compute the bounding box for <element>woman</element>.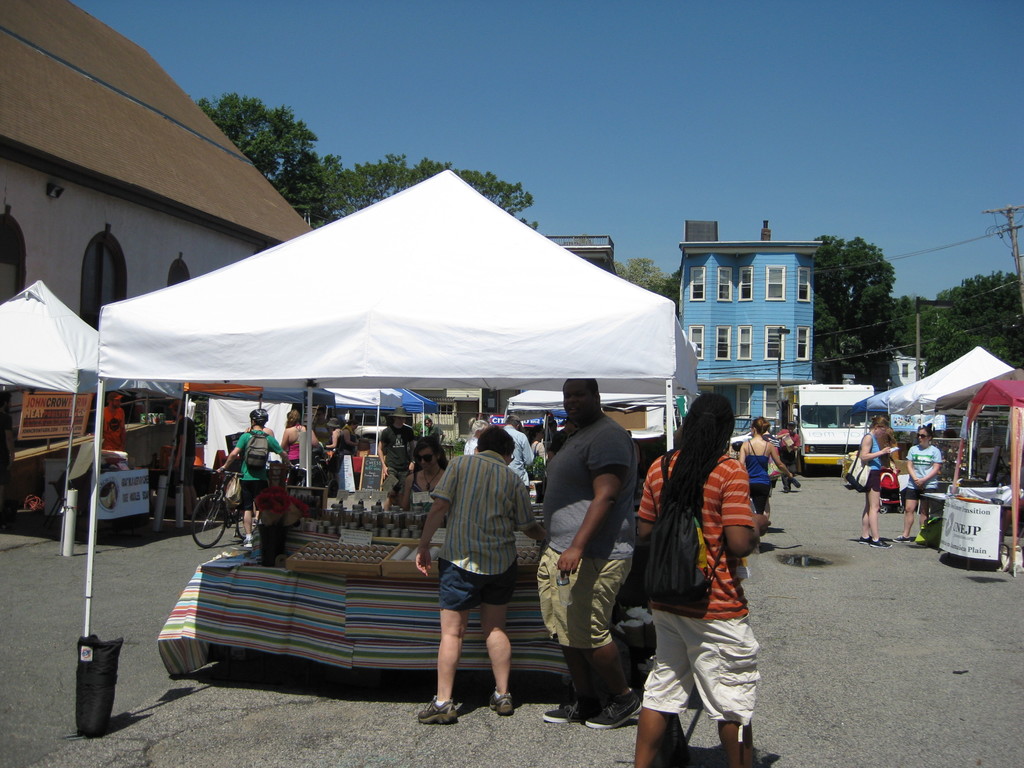
Rect(854, 412, 895, 546).
